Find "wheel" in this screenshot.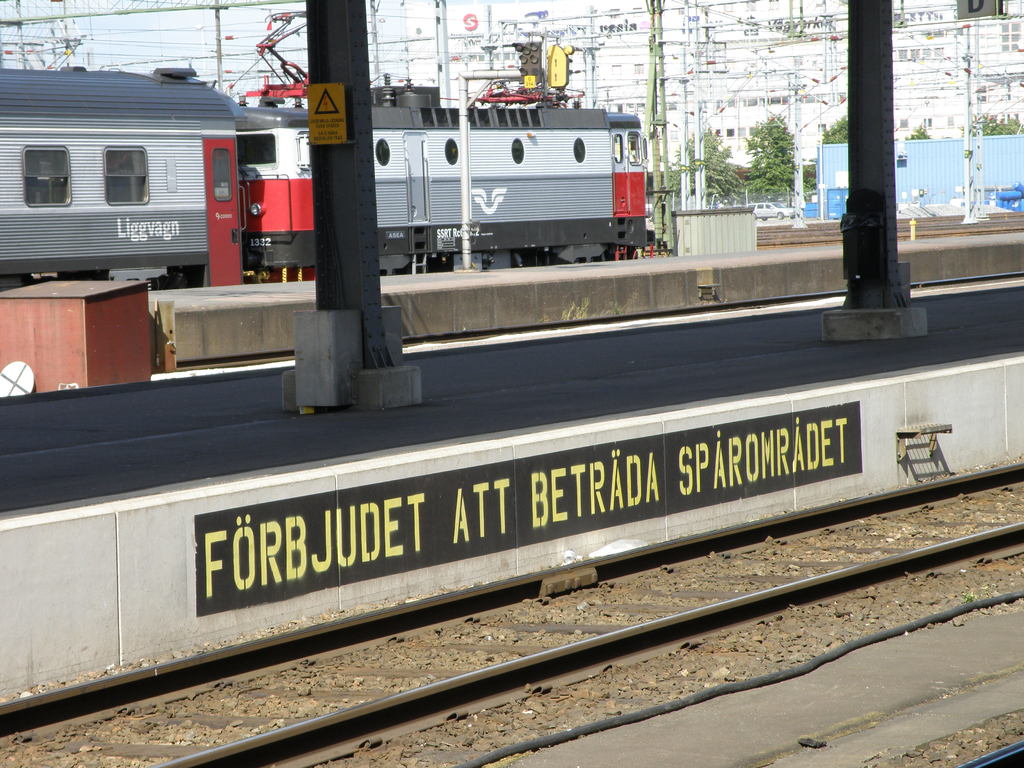
The bounding box for "wheel" is (750, 212, 758, 220).
